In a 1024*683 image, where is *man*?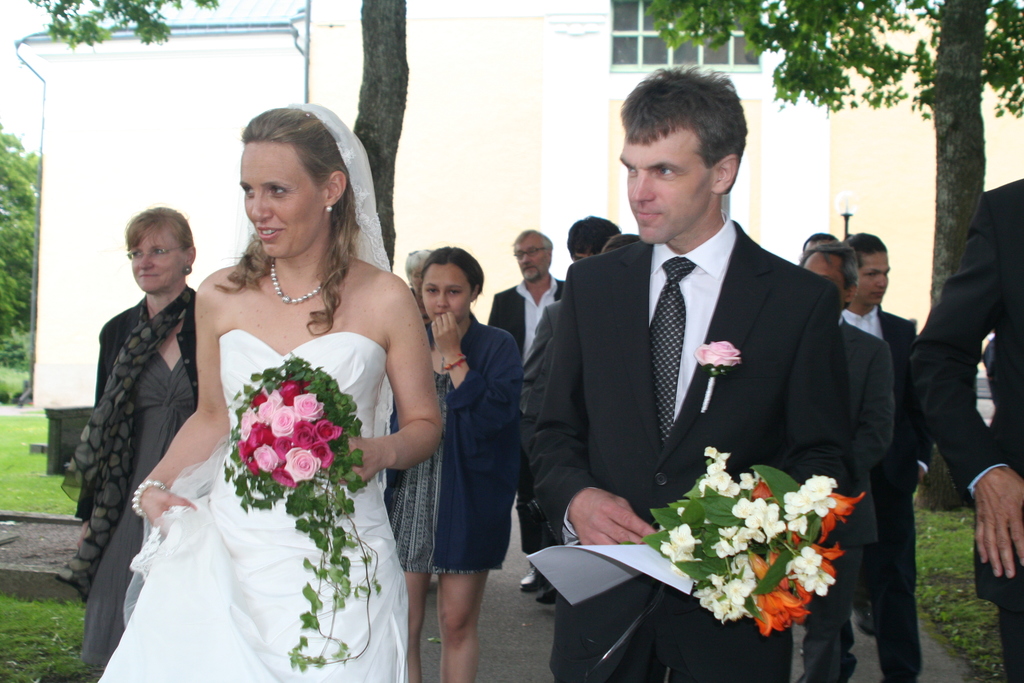
l=849, t=233, r=934, b=682.
